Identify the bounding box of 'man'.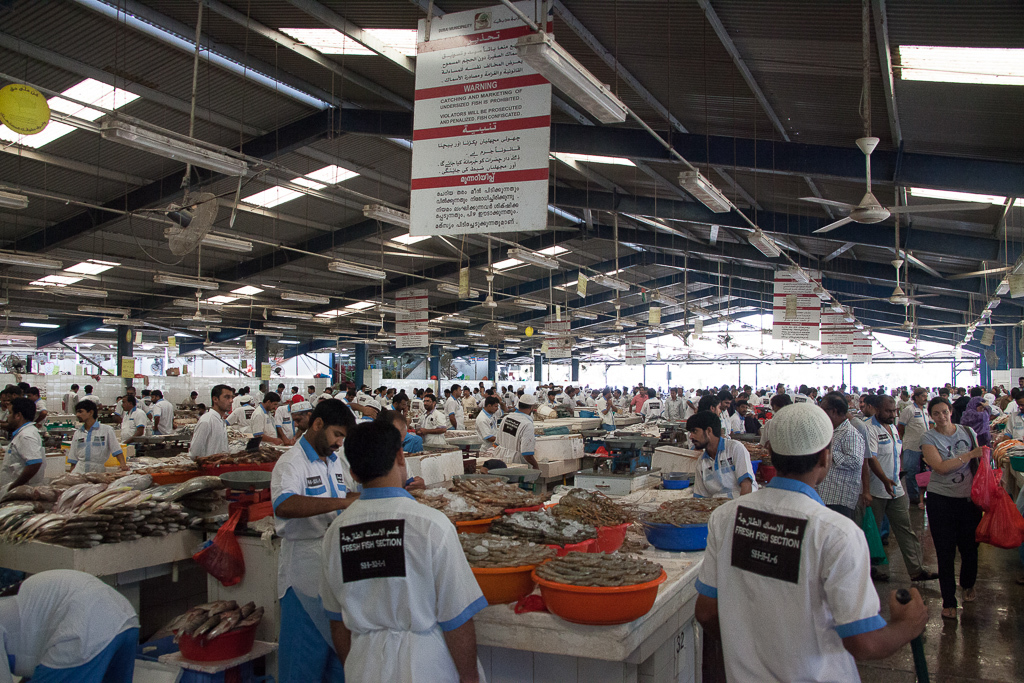
x1=707 y1=418 x2=911 y2=676.
